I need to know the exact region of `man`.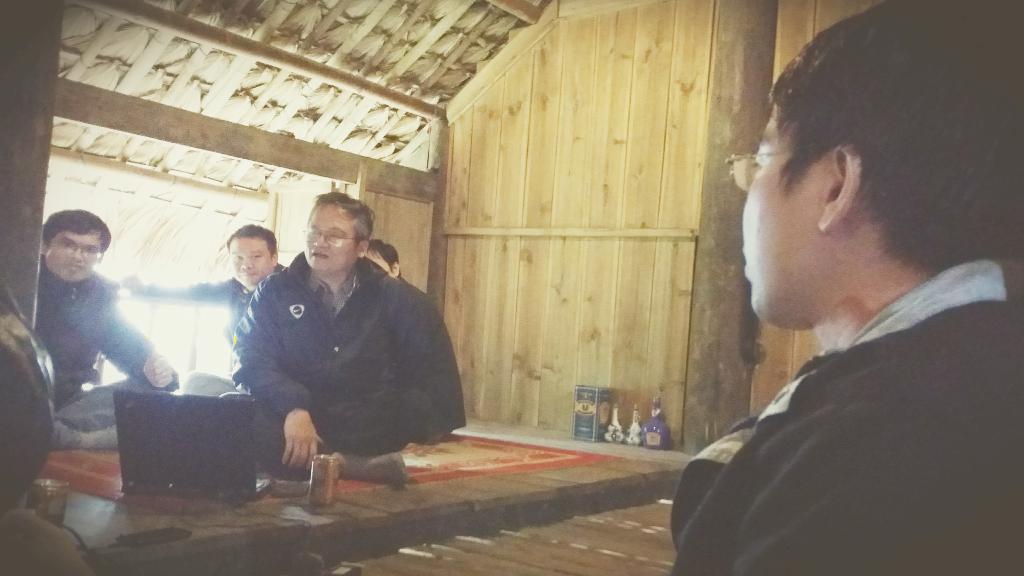
Region: select_region(364, 243, 406, 283).
